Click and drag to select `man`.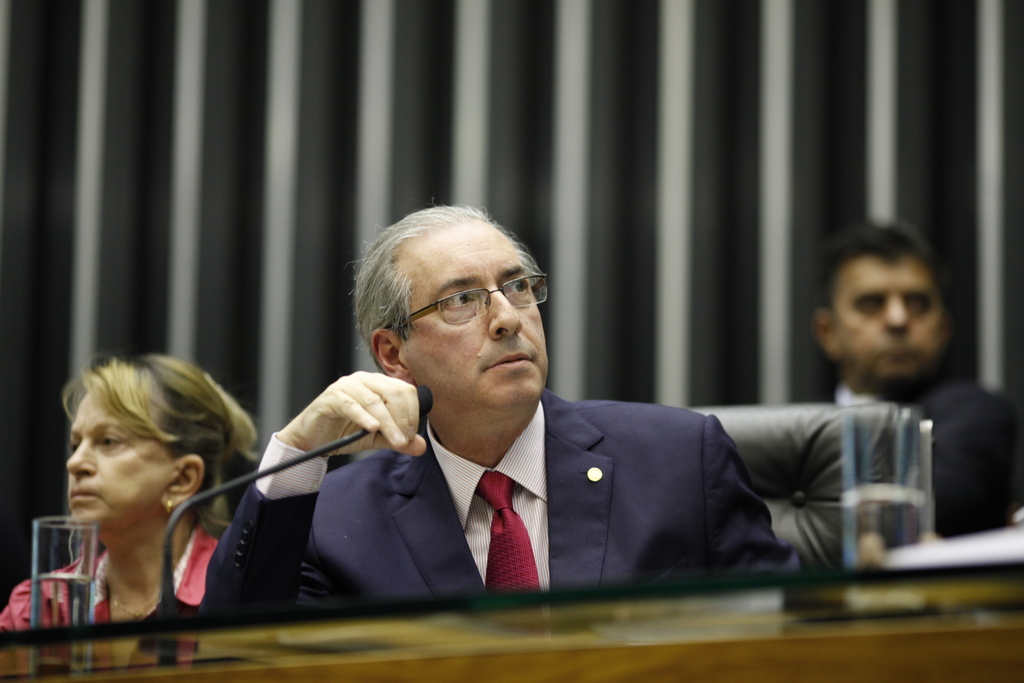
Selection: [x1=207, y1=237, x2=843, y2=623].
